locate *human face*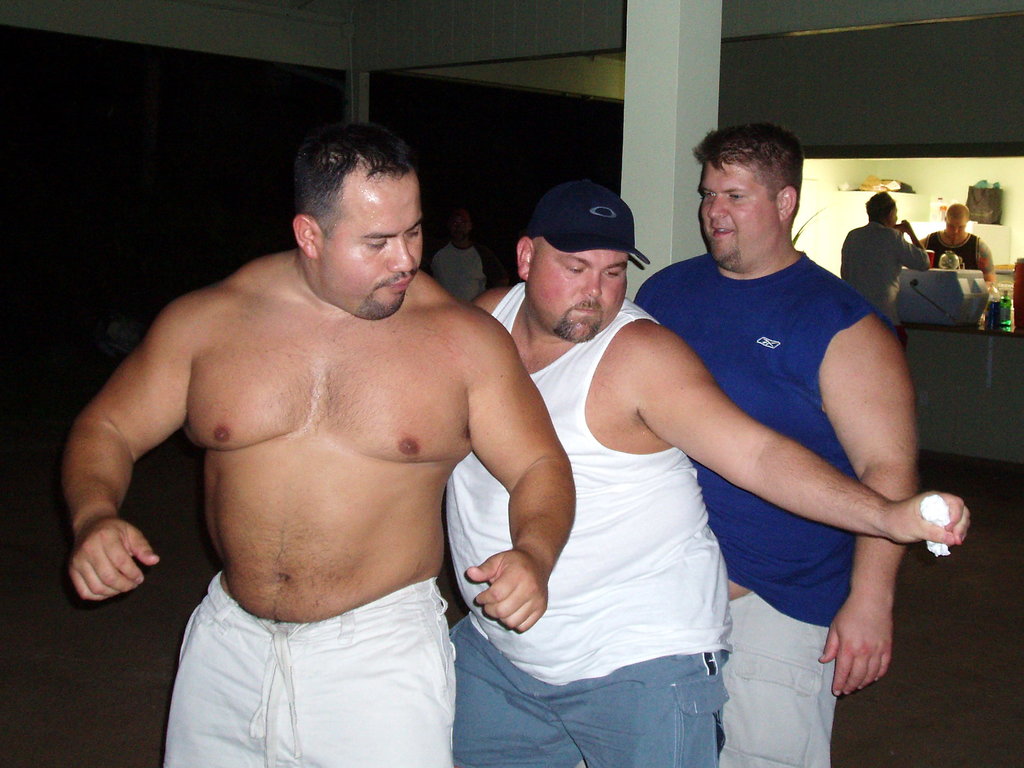
pyautogui.locateOnScreen(319, 167, 425, 321)
